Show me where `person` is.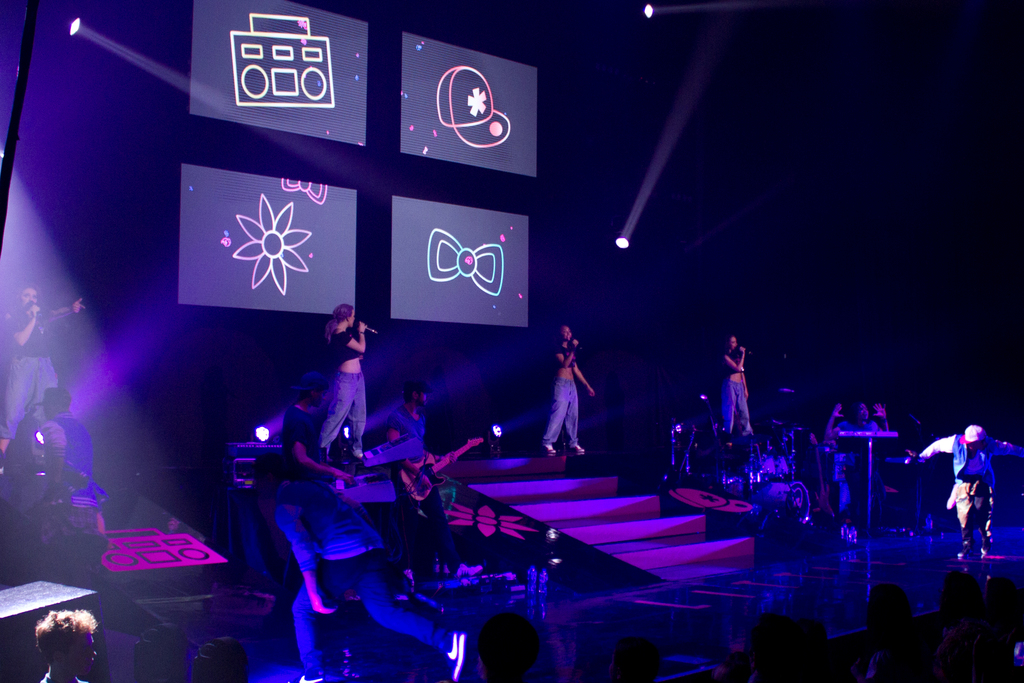
`person` is at left=0, top=284, right=88, bottom=463.
